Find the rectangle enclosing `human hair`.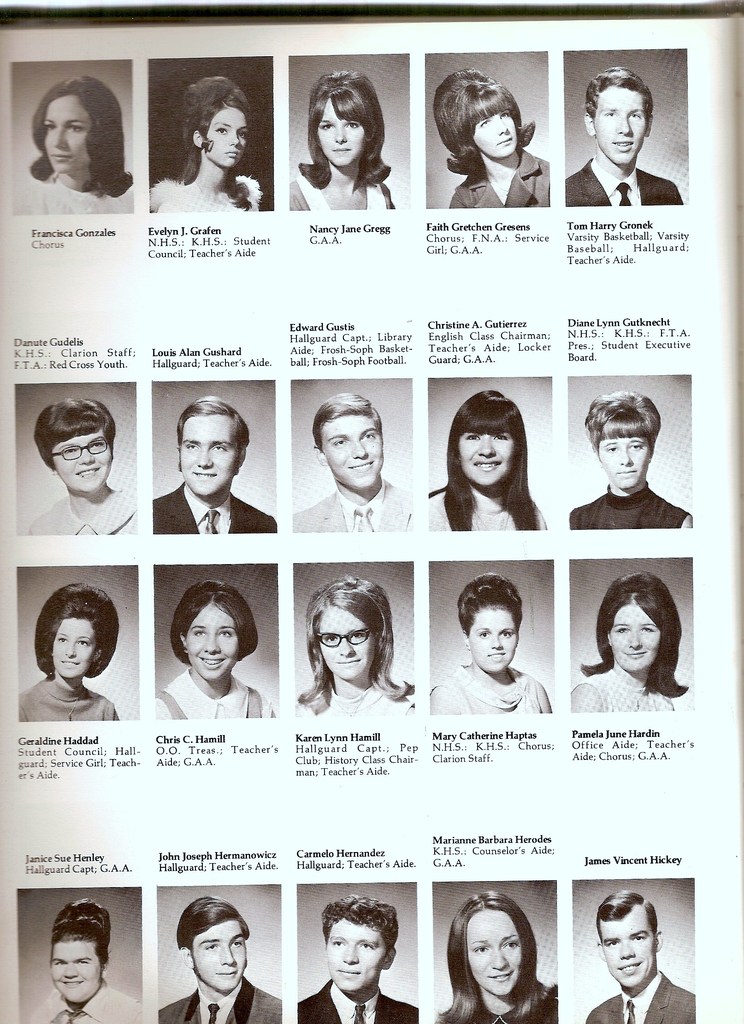
crop(174, 394, 249, 481).
